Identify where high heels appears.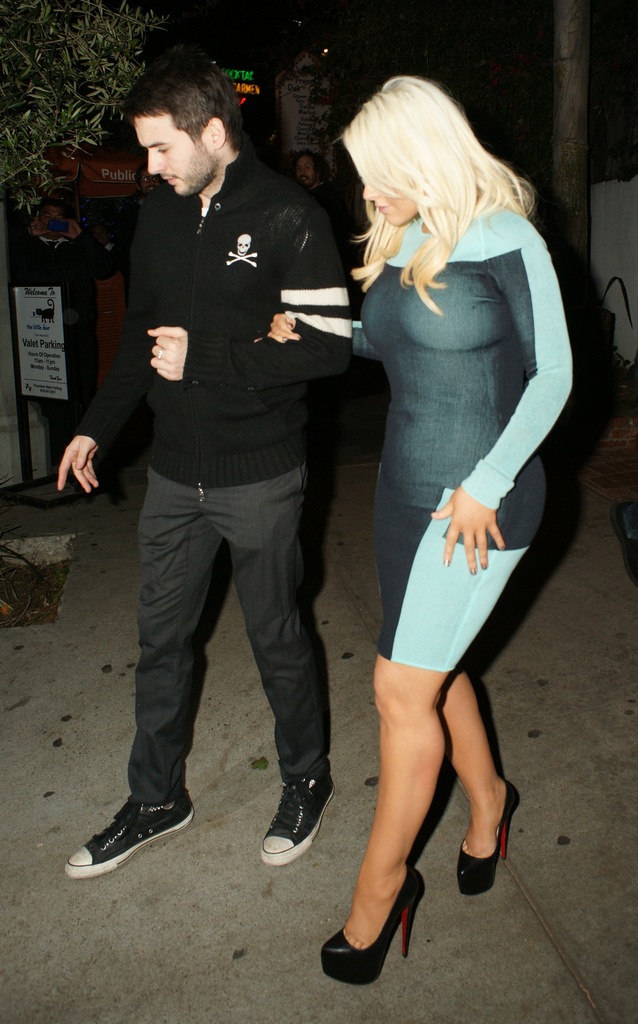
Appears at select_region(318, 862, 422, 991).
